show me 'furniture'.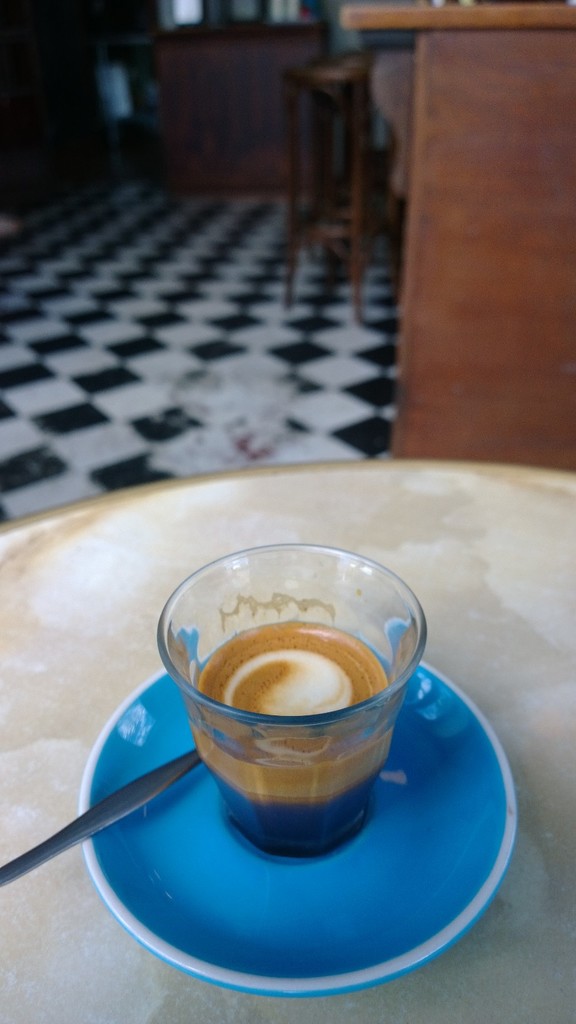
'furniture' is here: [left=331, top=0, right=575, bottom=475].
